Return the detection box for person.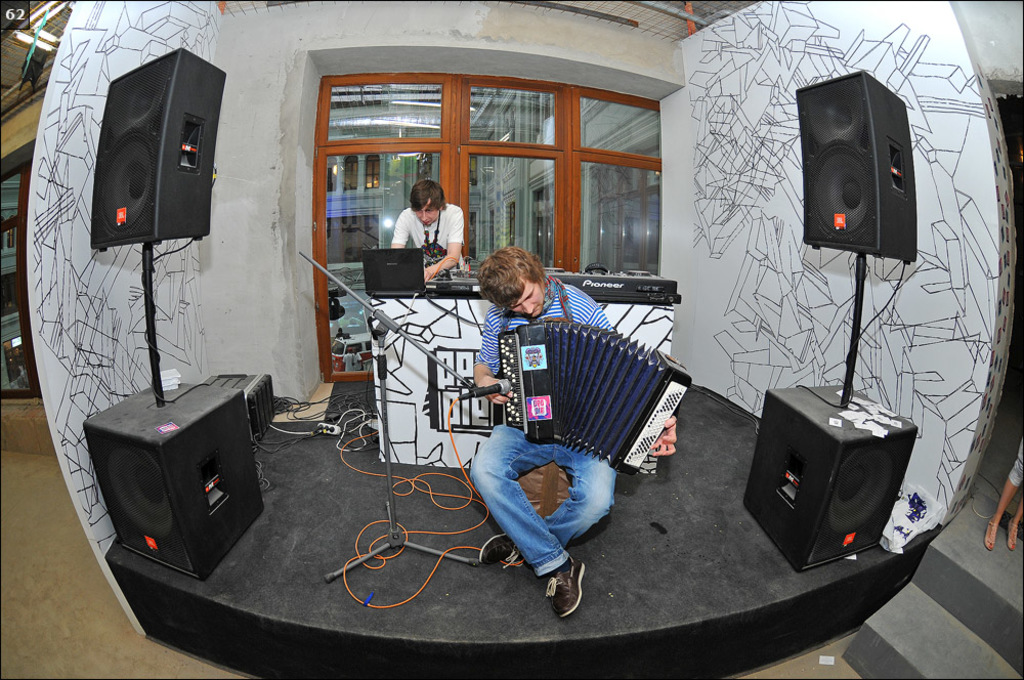
box=[388, 177, 467, 279].
